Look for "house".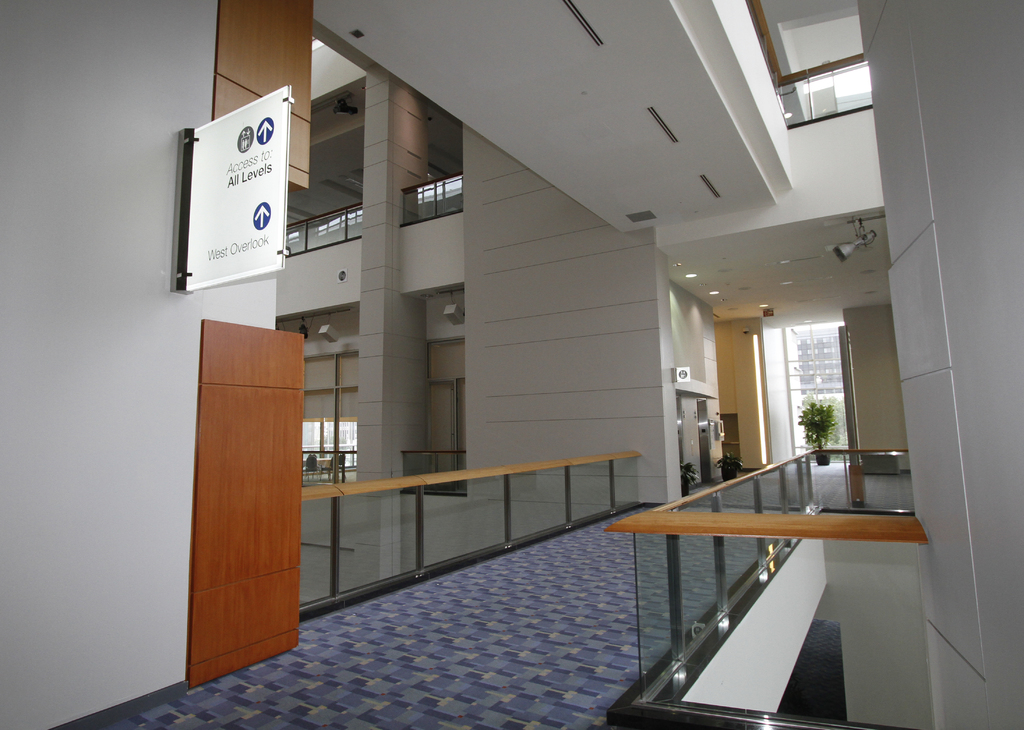
Found: {"x1": 60, "y1": 31, "x2": 976, "y2": 705}.
